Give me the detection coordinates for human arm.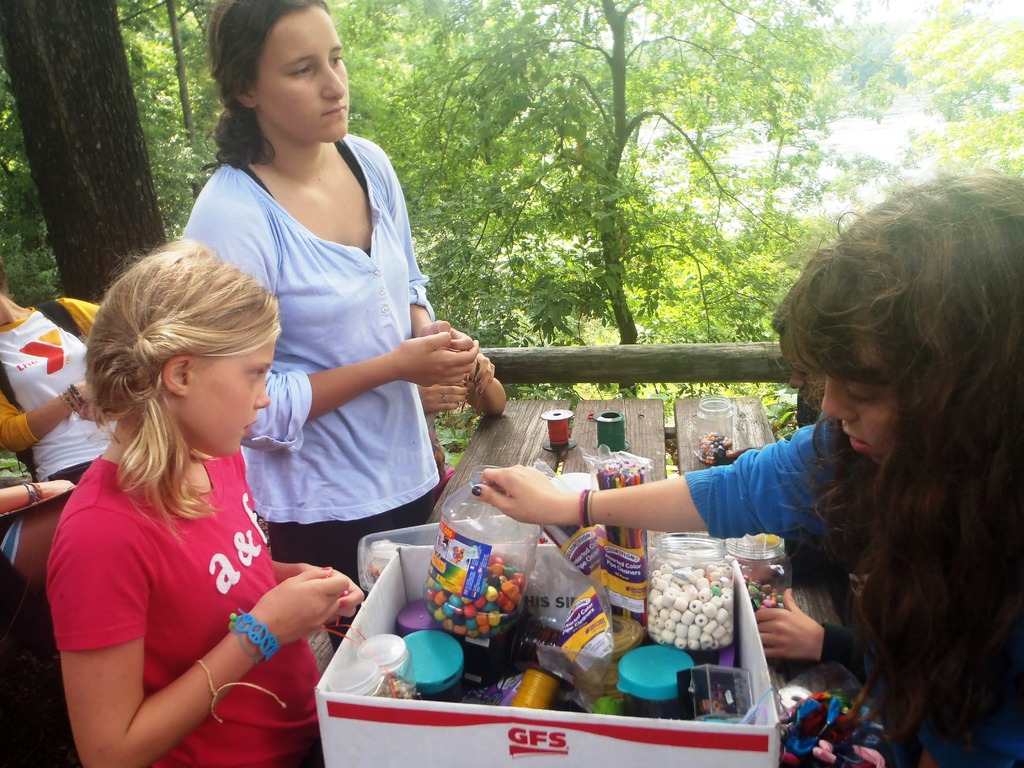
pyautogui.locateOnScreen(470, 411, 840, 541).
